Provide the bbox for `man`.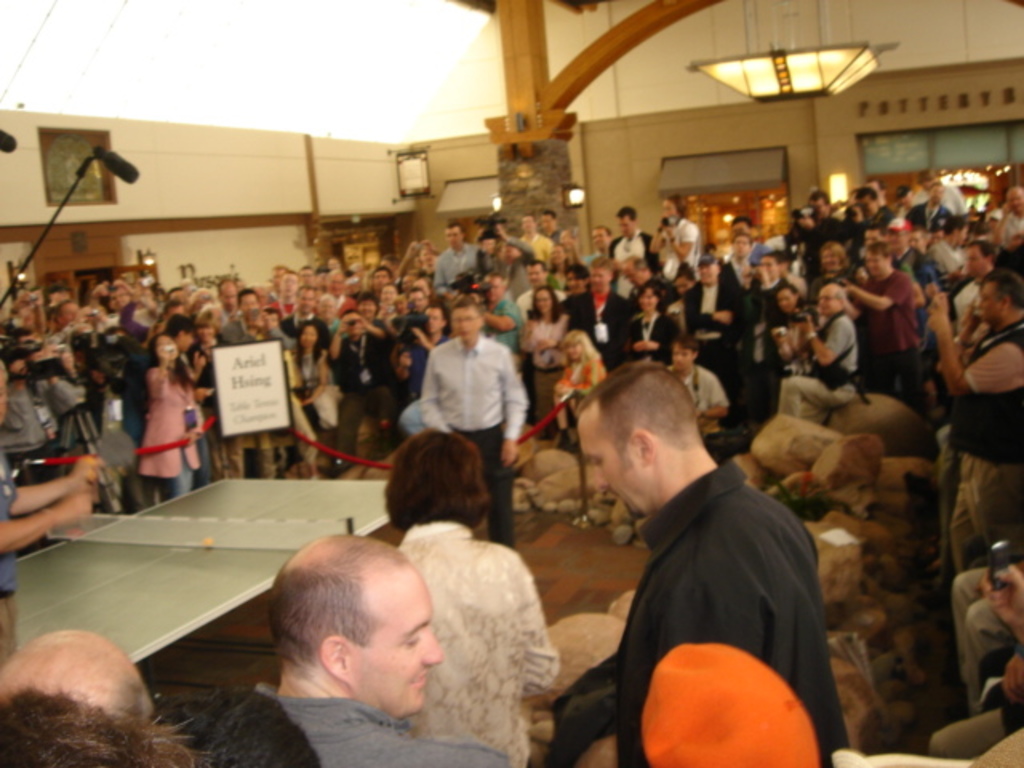
select_region(794, 187, 845, 261).
